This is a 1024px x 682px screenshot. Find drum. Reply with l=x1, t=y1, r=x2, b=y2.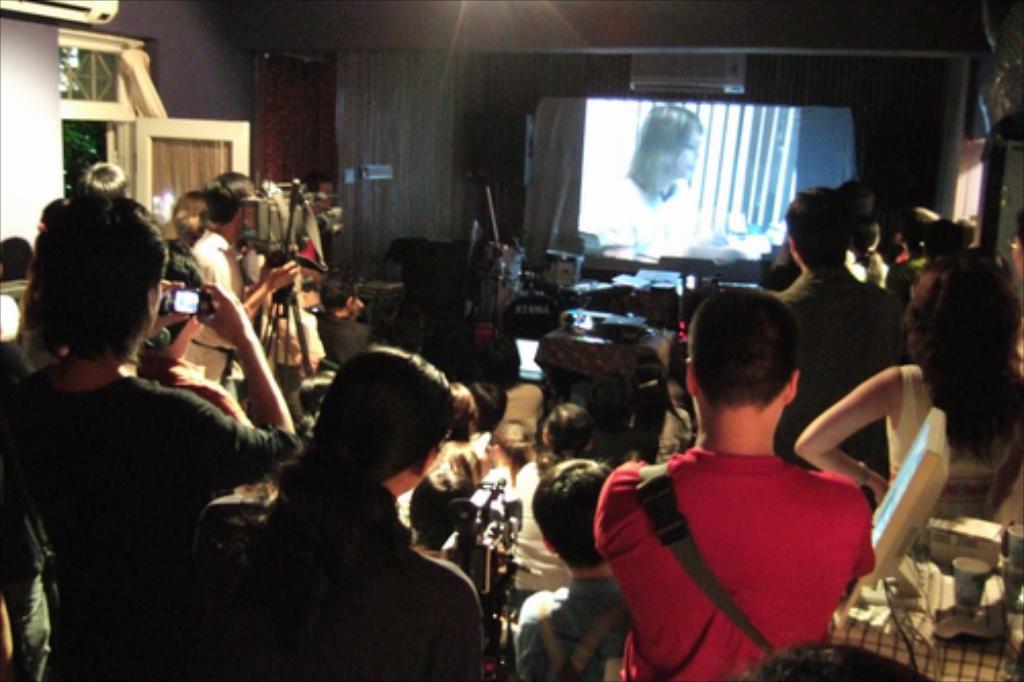
l=537, t=244, r=600, b=293.
